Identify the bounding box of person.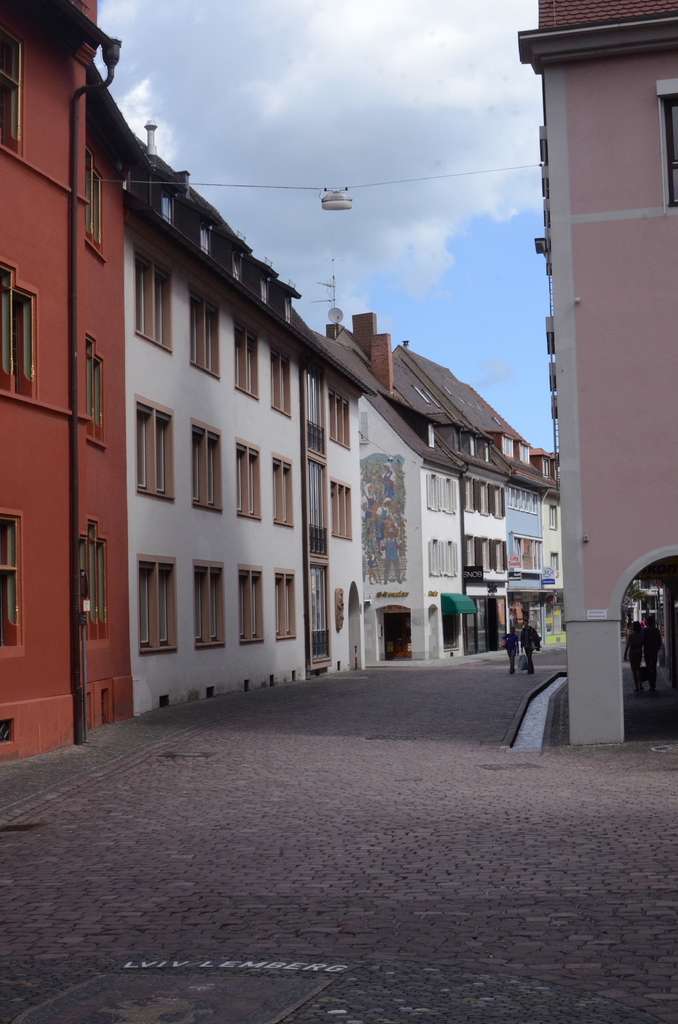
[x1=519, y1=616, x2=540, y2=679].
